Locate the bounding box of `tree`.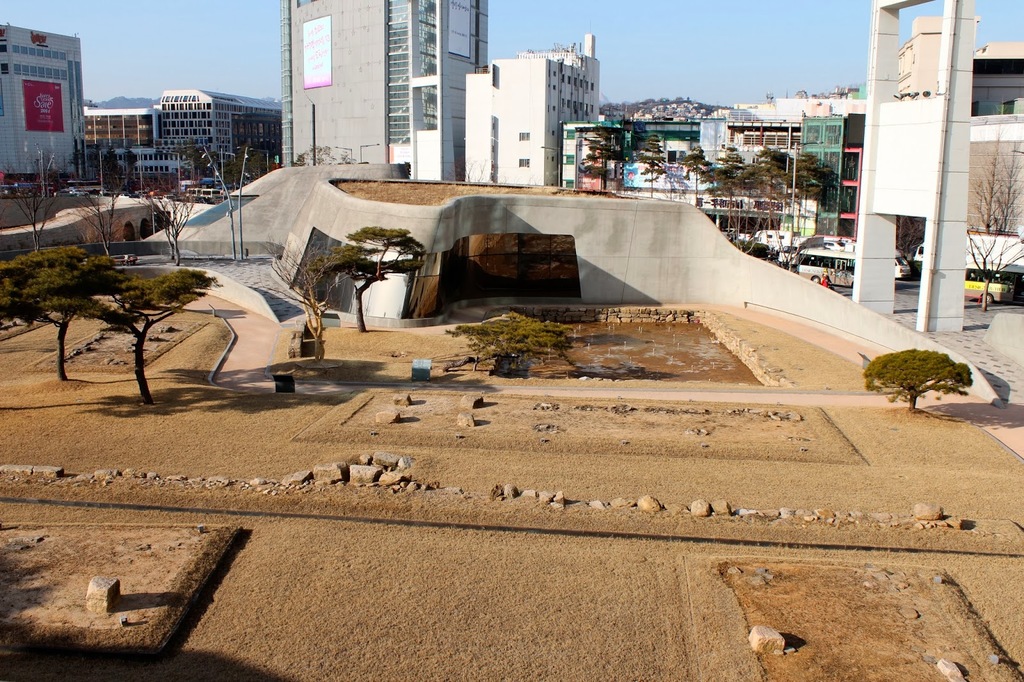
Bounding box: 270 235 353 361.
